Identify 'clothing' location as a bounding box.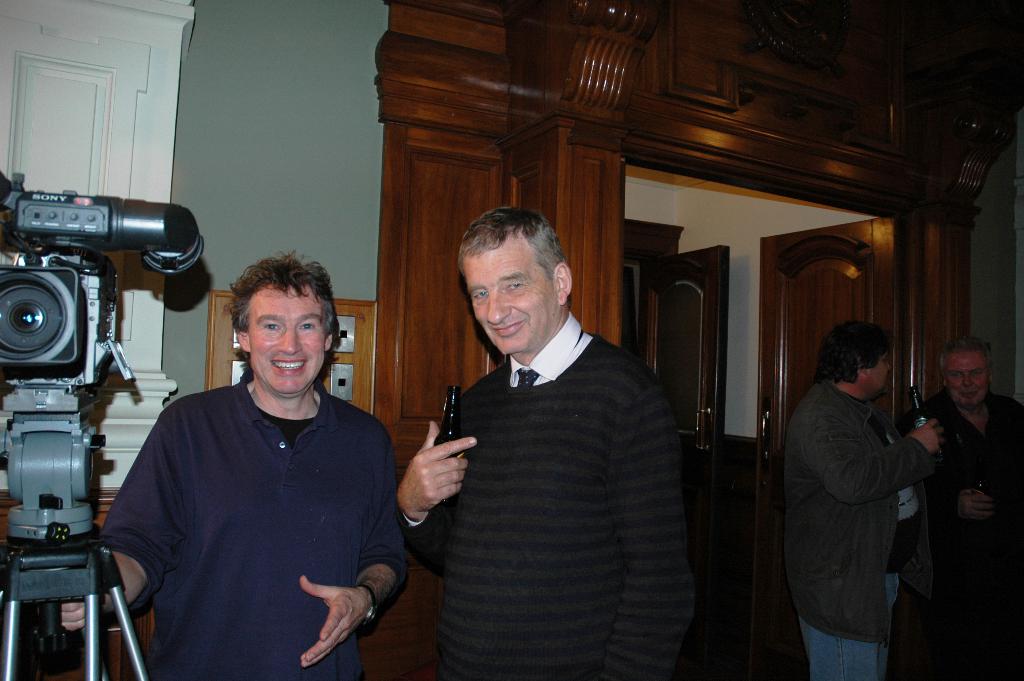
box(97, 380, 408, 680).
